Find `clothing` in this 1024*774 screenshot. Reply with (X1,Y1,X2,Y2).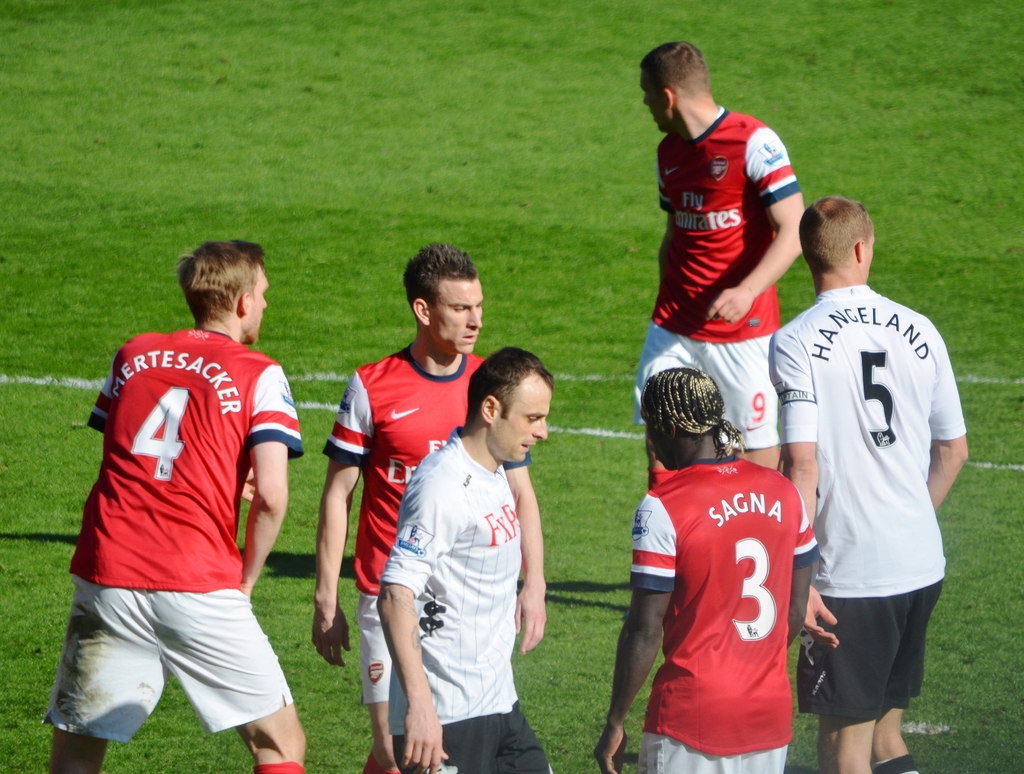
(379,415,560,773).
